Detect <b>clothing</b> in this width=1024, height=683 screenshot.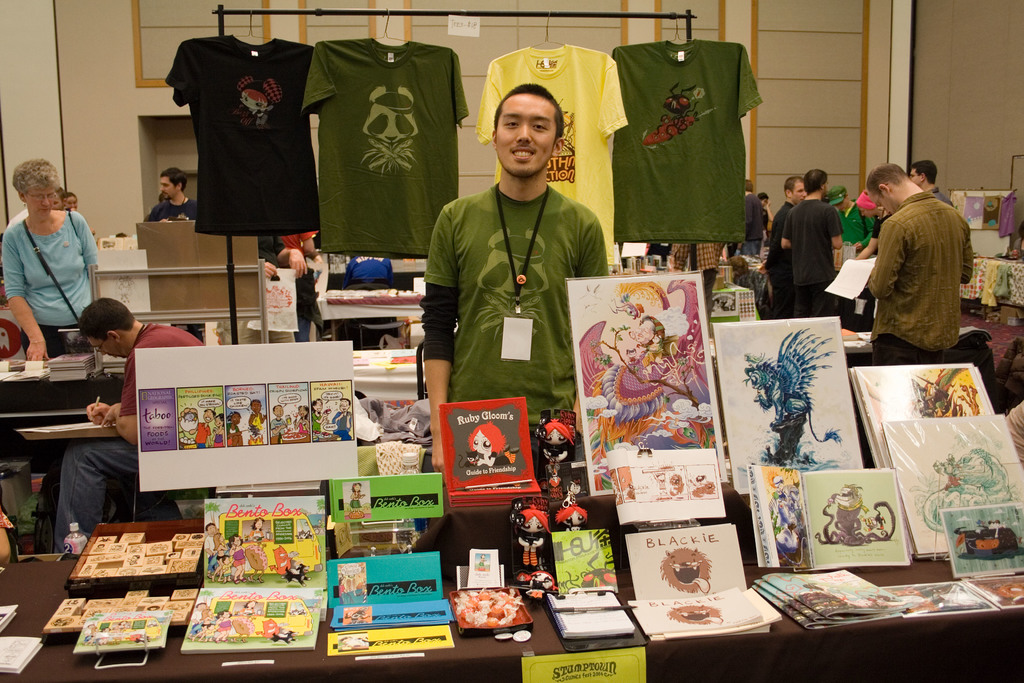
Detection: <region>865, 211, 897, 238</region>.
